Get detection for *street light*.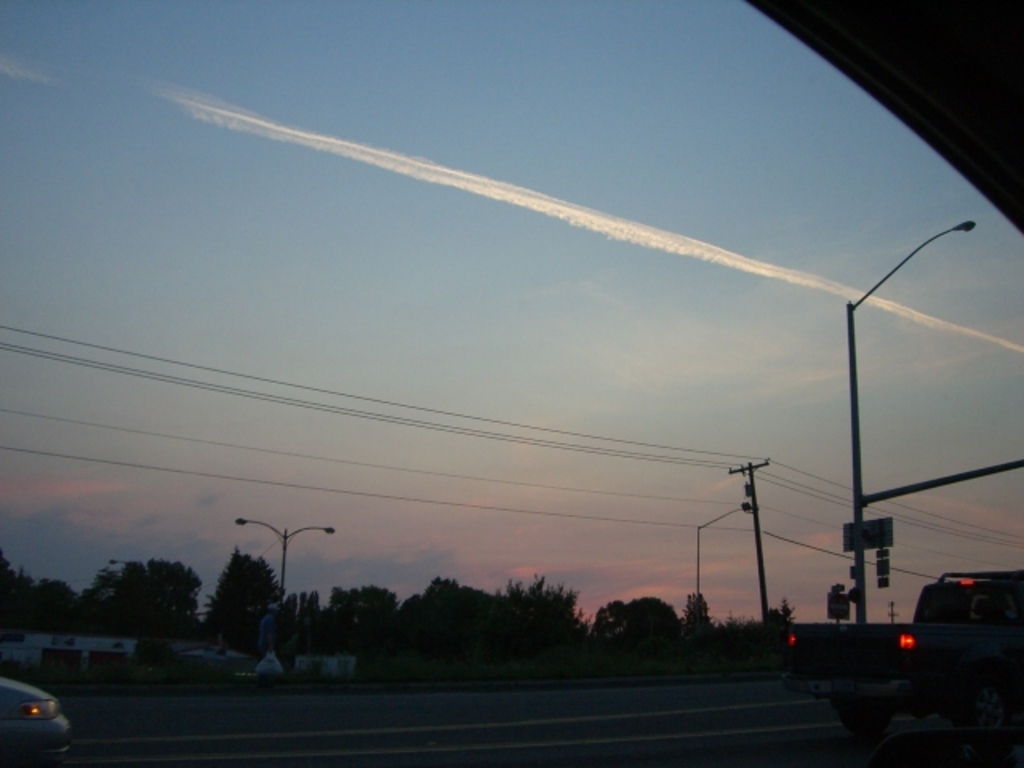
Detection: (left=232, top=512, right=338, bottom=610).
